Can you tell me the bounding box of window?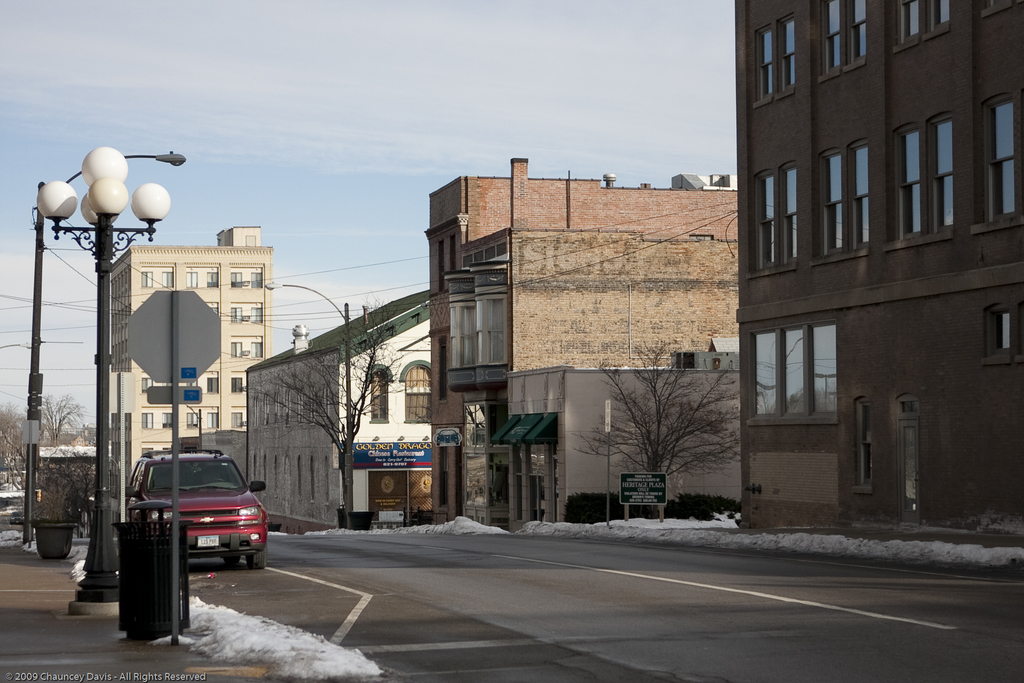
[893,110,955,245].
